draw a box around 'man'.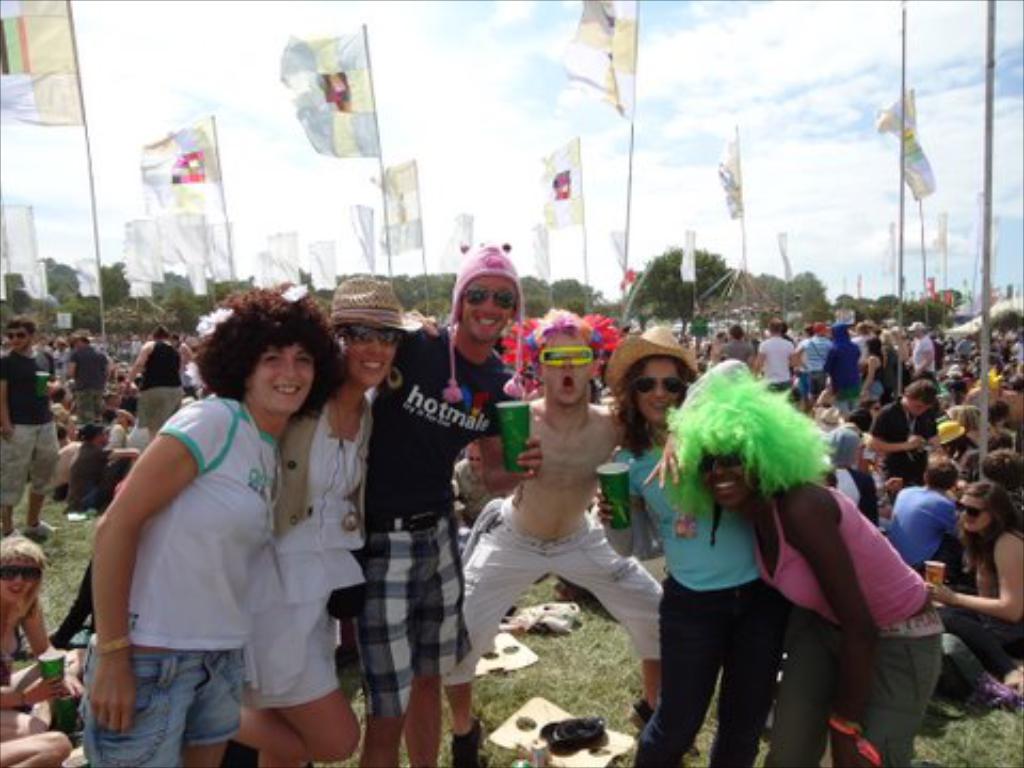
(left=439, top=307, right=704, bottom=766).
